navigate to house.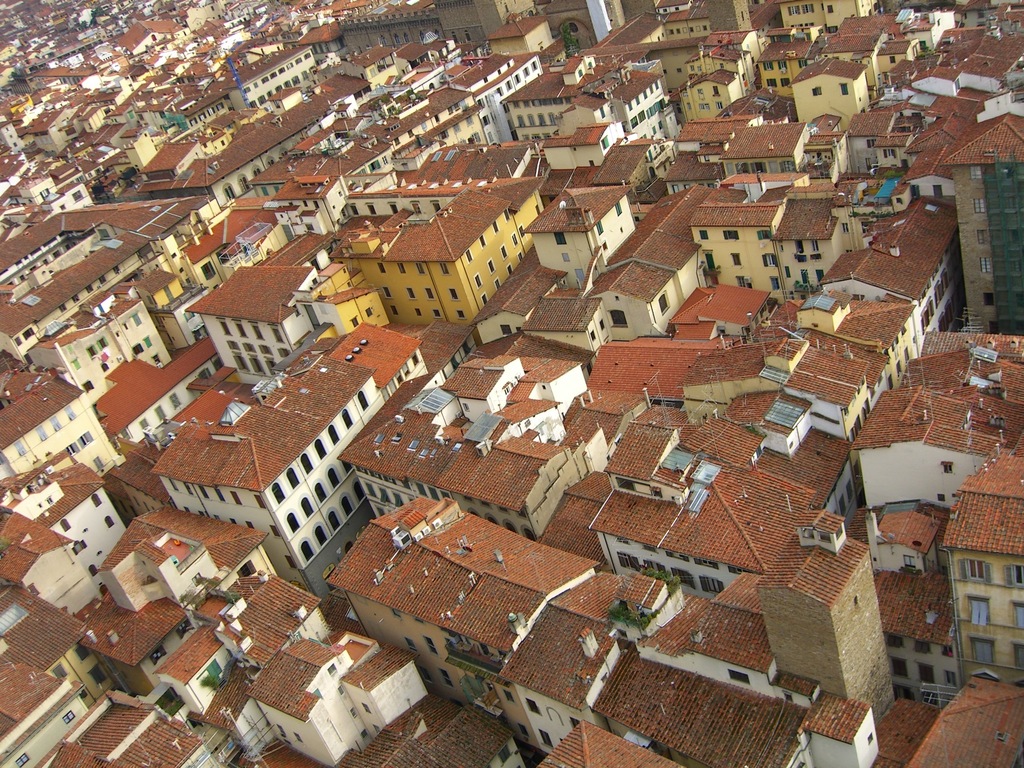
Navigation target: (653,53,804,97).
